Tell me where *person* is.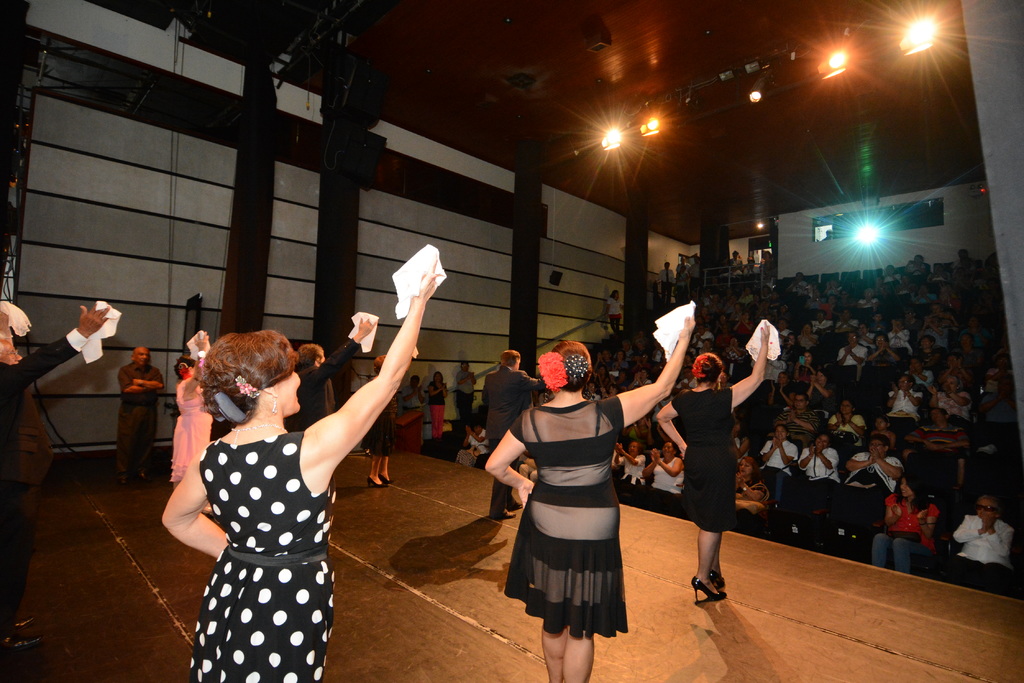
*person* is at pyautogui.locateOnScreen(613, 436, 644, 502).
